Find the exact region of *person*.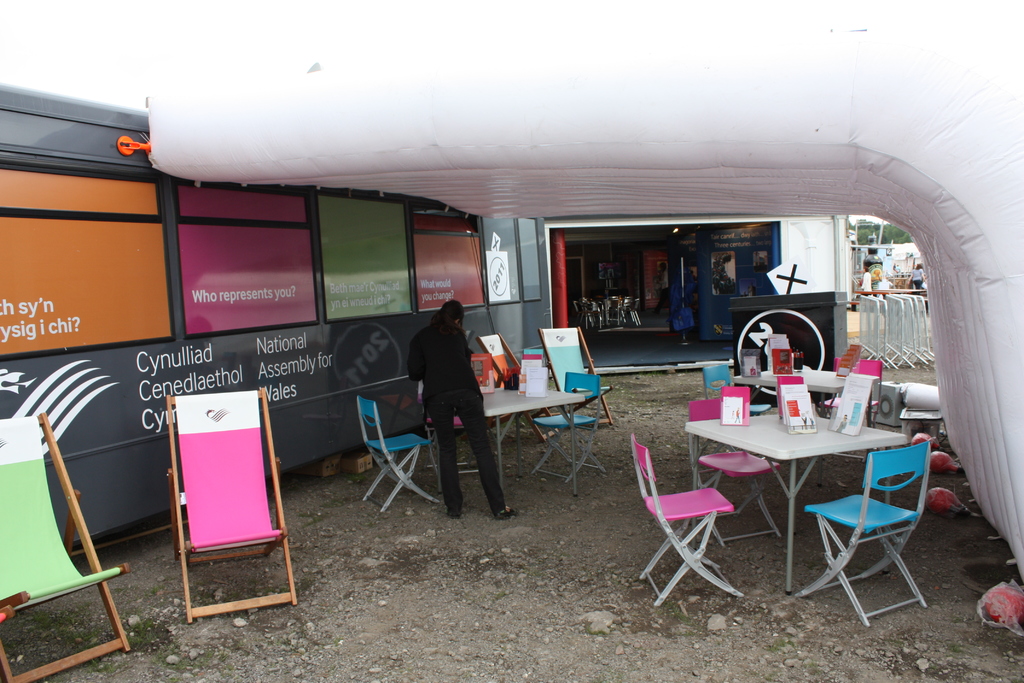
Exact region: bbox=[410, 286, 499, 525].
